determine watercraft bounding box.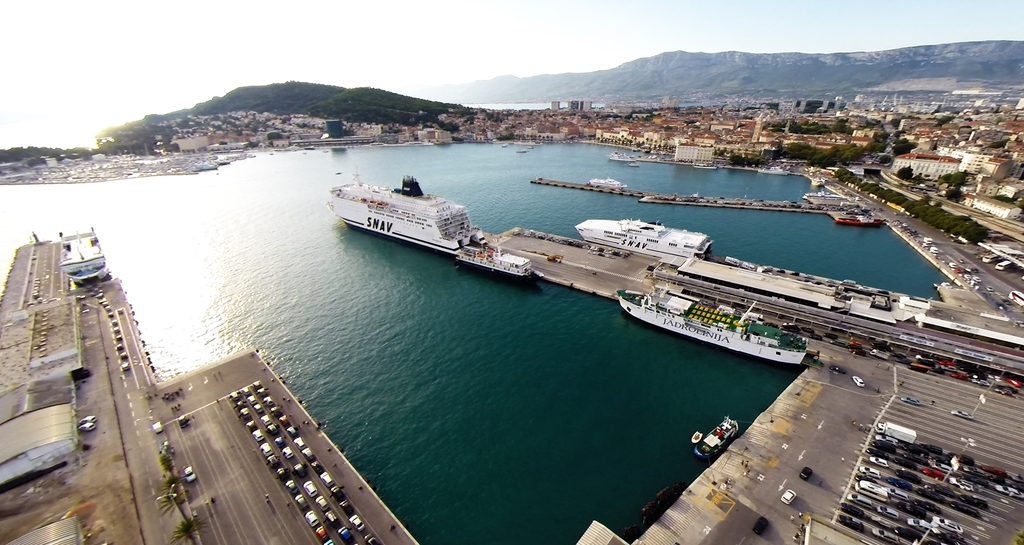
Determined: (x1=831, y1=217, x2=883, y2=228).
